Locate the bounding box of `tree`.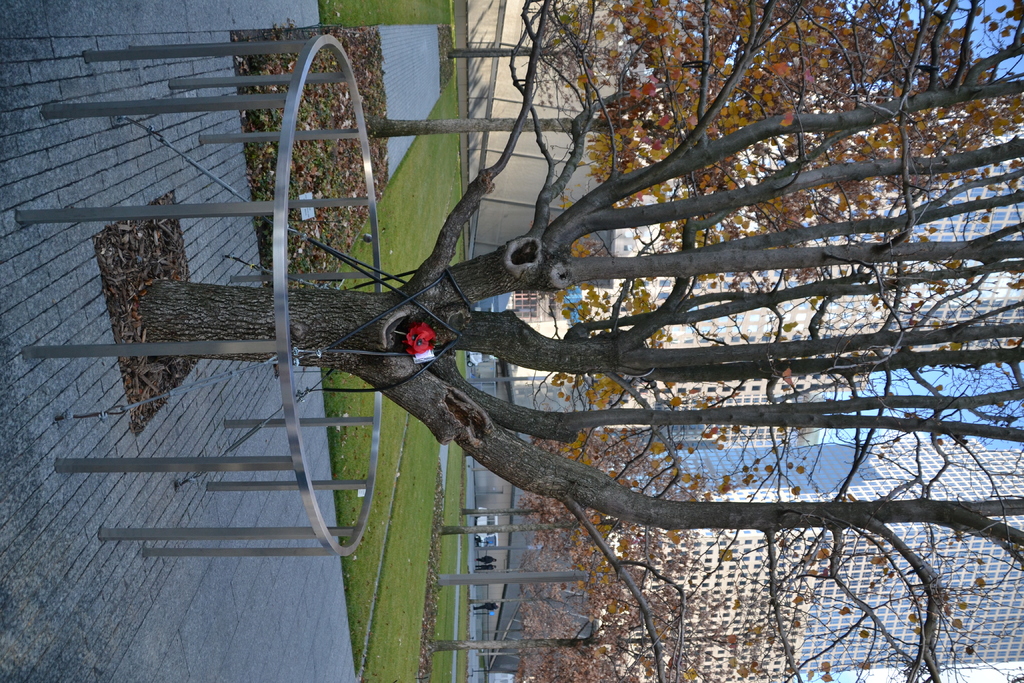
Bounding box: BBox(41, 0, 1020, 643).
